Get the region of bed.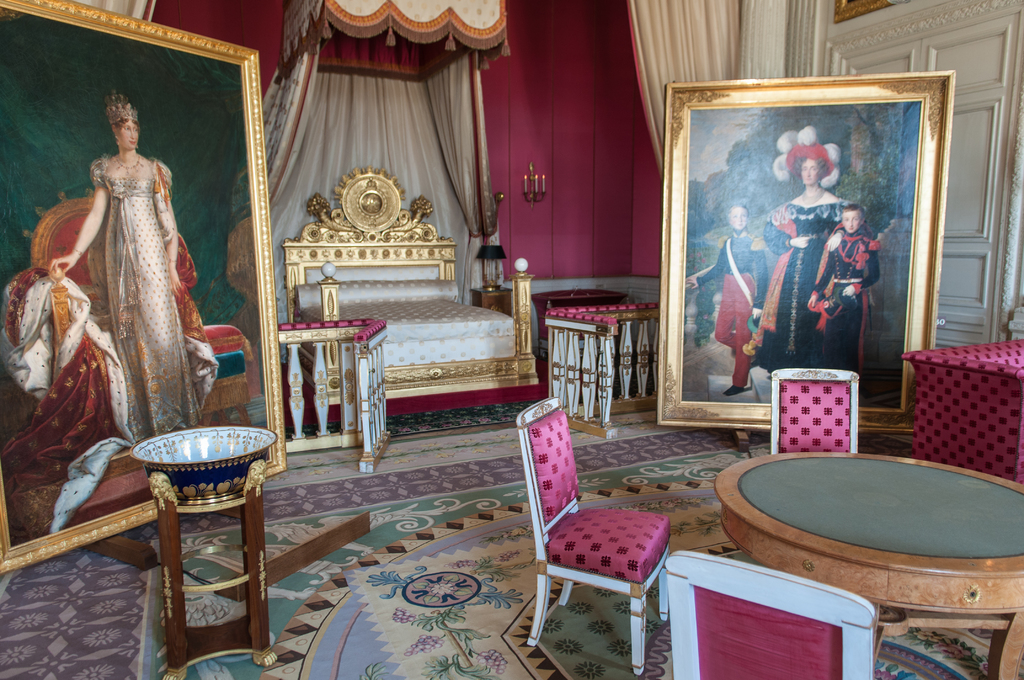
bbox=[279, 162, 552, 447].
